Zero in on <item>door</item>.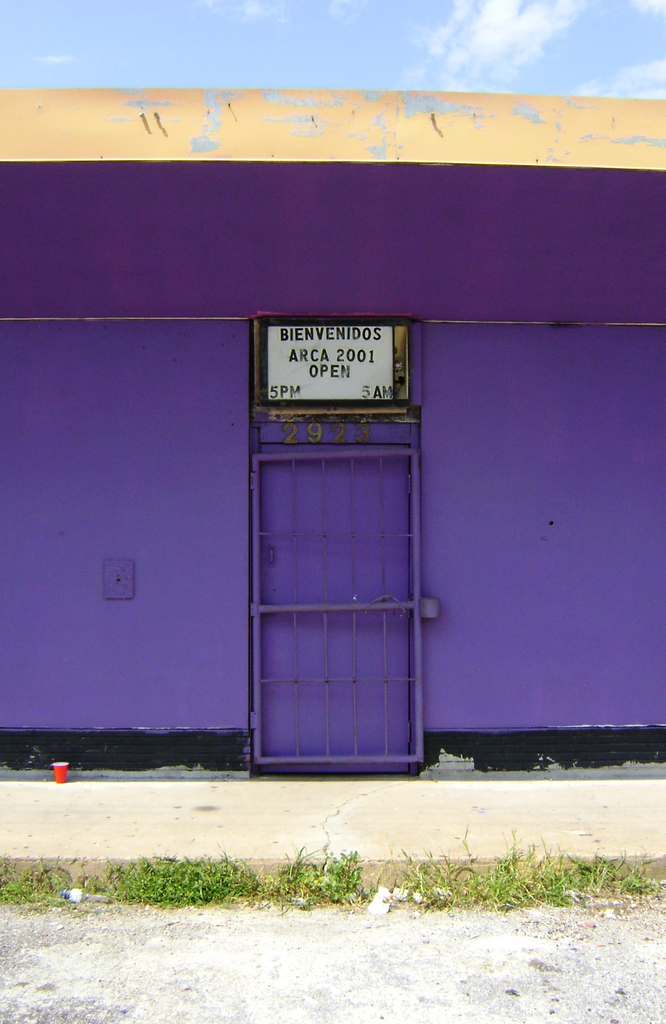
Zeroed in: 251, 346, 420, 780.
